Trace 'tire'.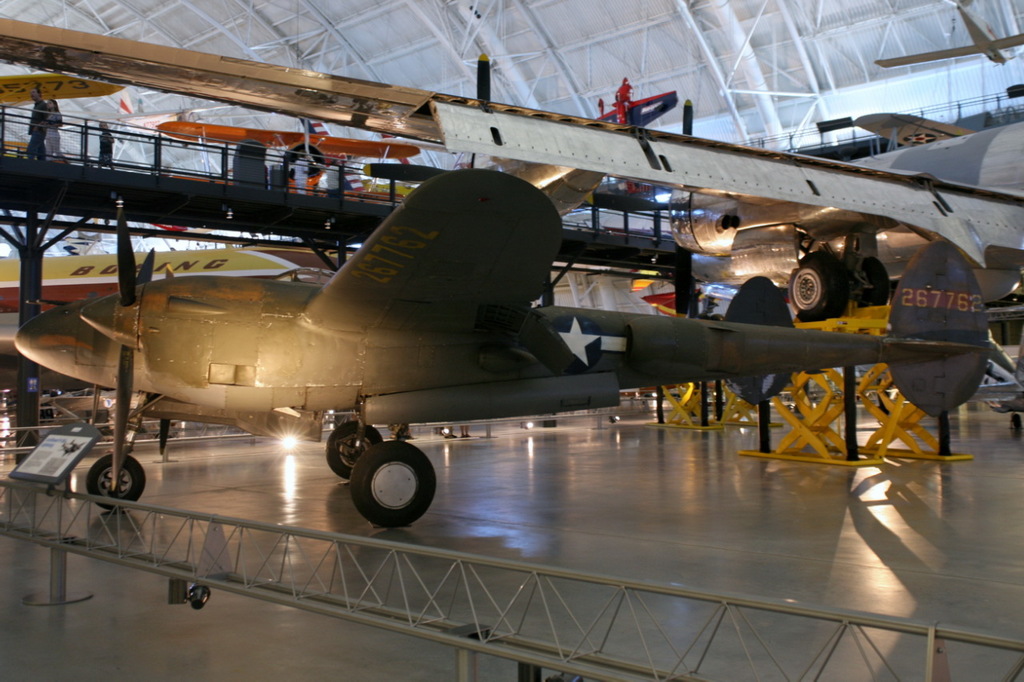
Traced to region(340, 443, 433, 534).
